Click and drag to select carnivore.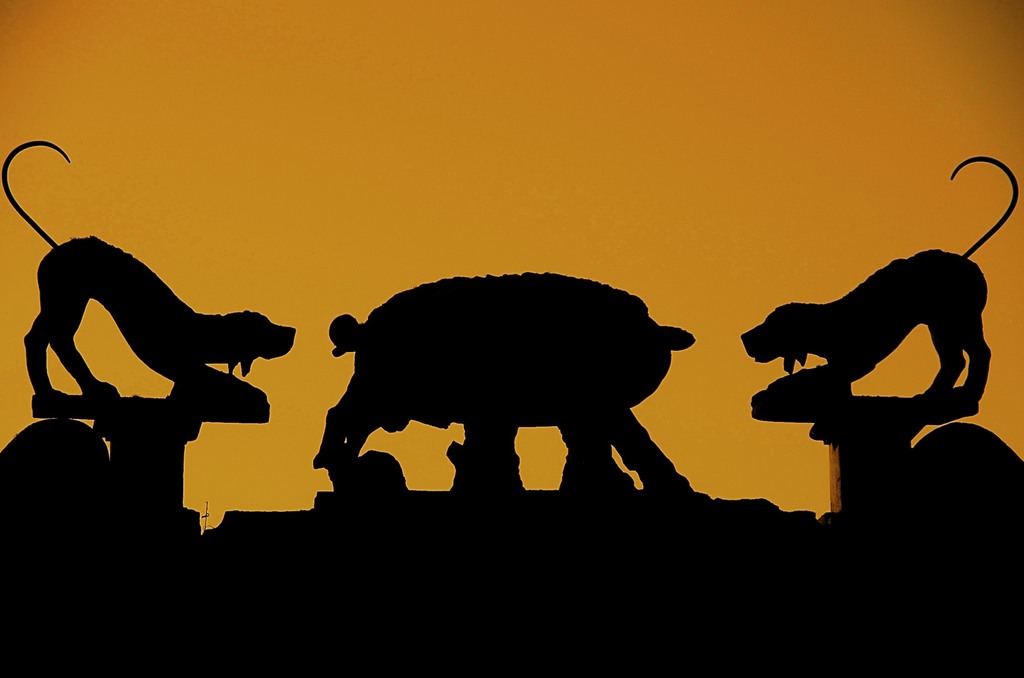
Selection: rect(5, 134, 304, 409).
